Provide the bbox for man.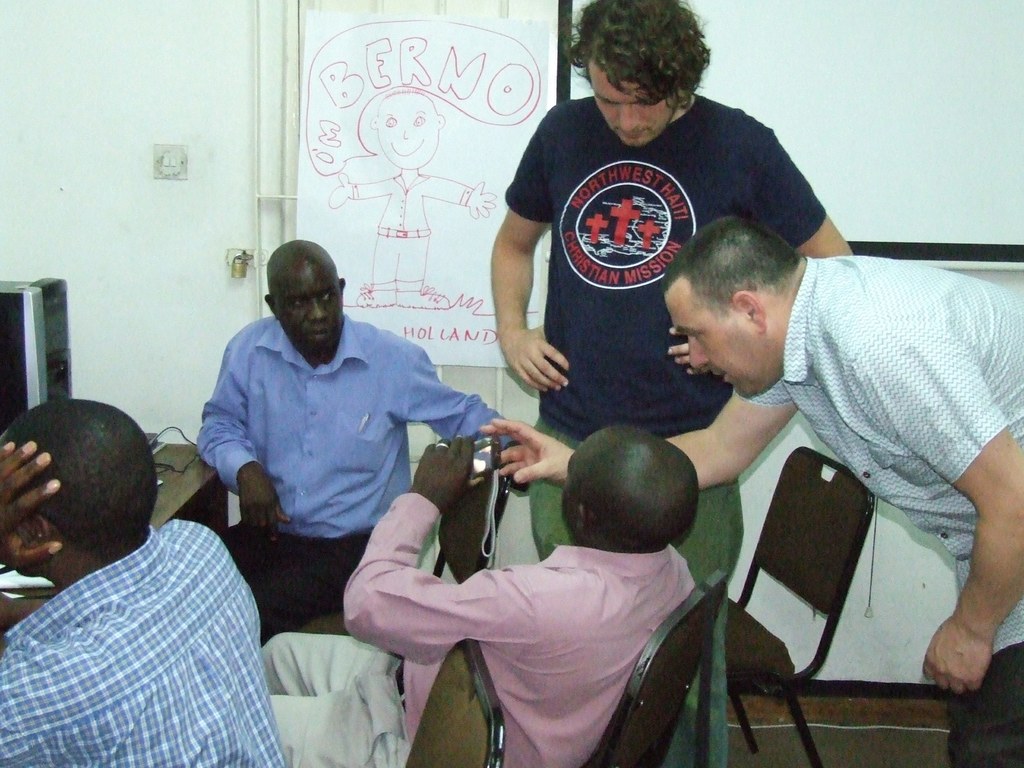
detection(195, 239, 532, 650).
